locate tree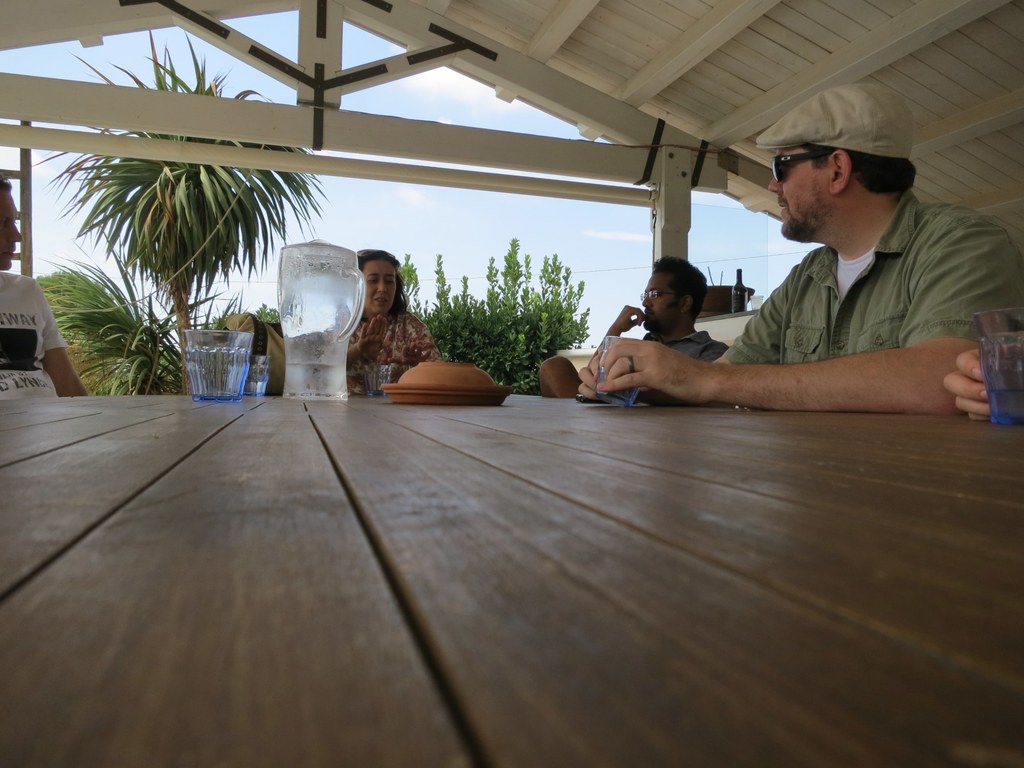
42 95 317 392
